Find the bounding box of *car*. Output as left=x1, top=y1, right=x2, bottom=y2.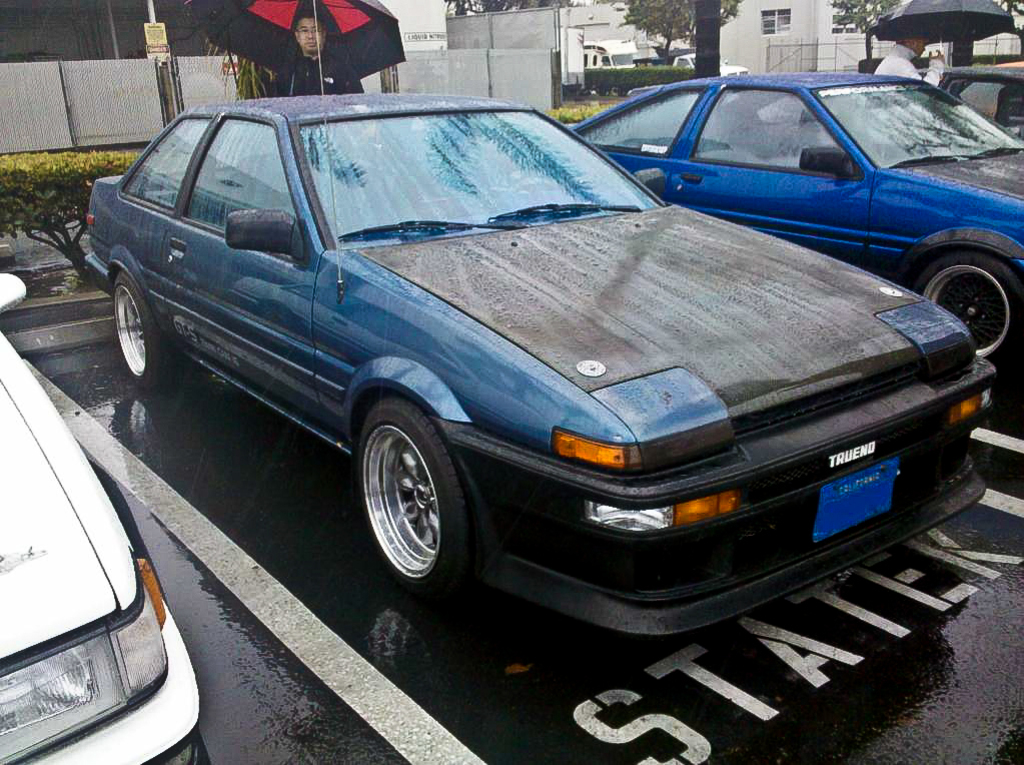
left=0, top=273, right=204, bottom=764.
